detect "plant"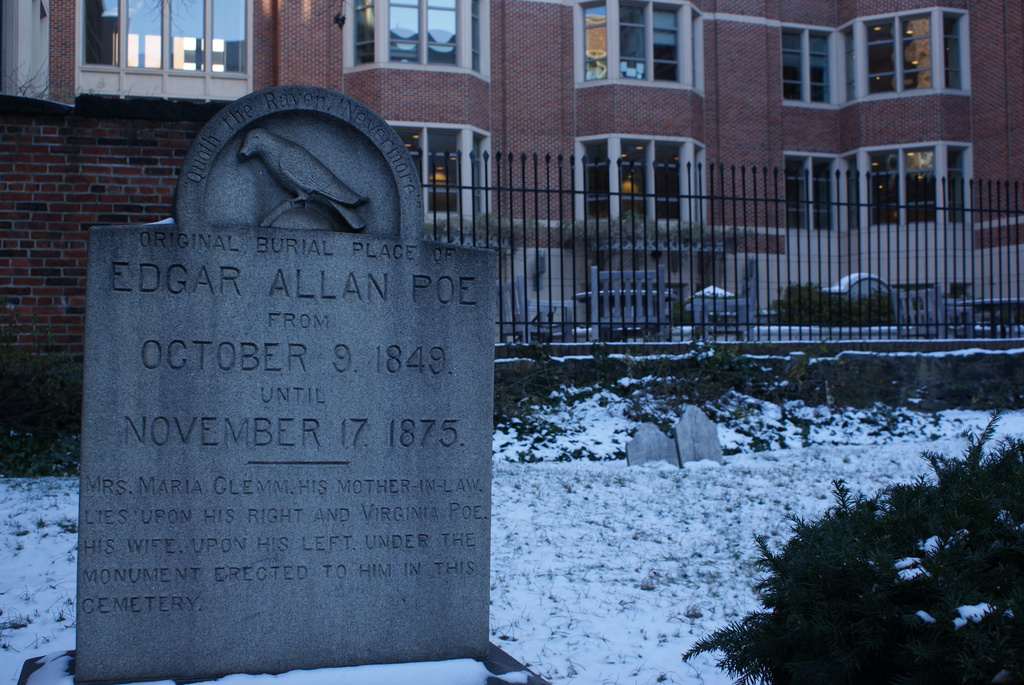
pyautogui.locateOnScreen(45, 590, 79, 629)
